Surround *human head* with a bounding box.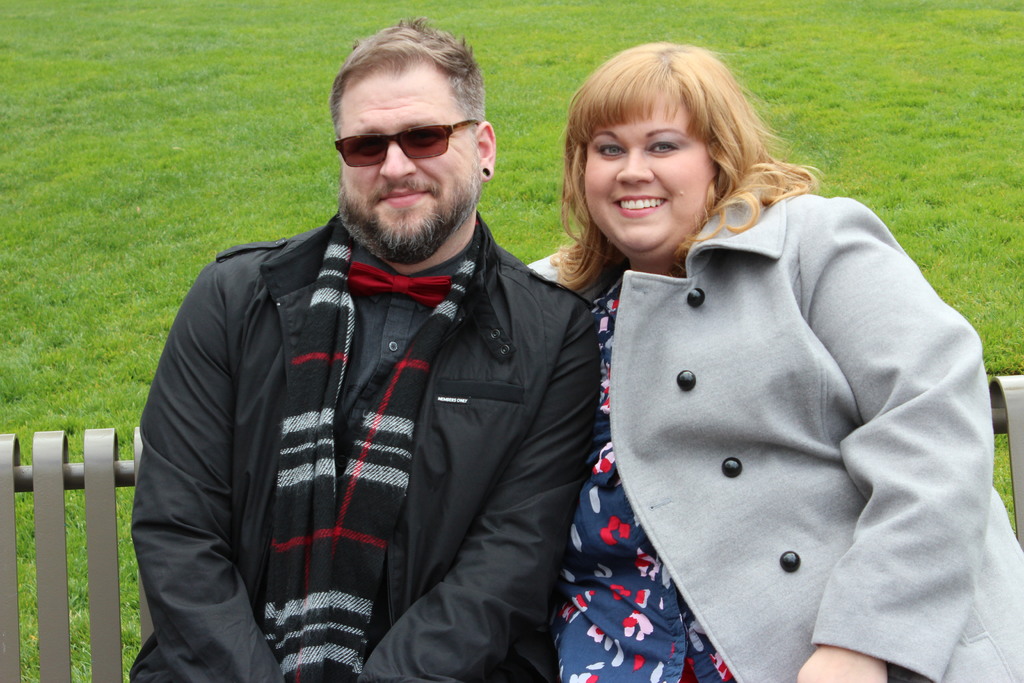
region(559, 38, 810, 270).
